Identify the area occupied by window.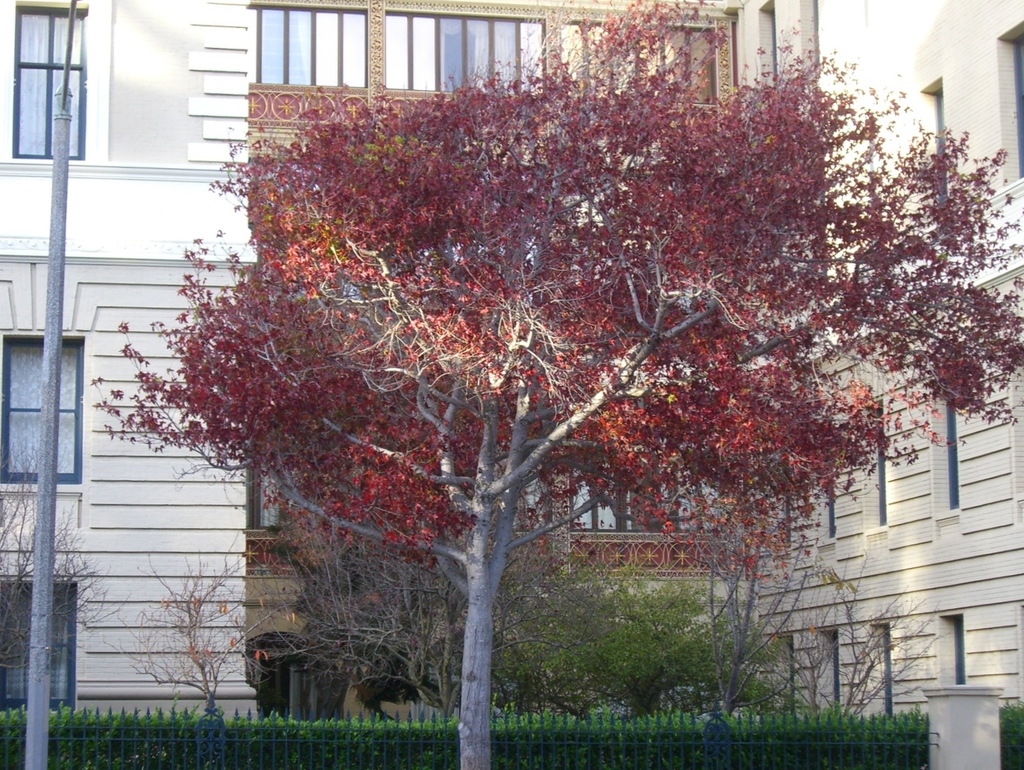
Area: x1=0 y1=575 x2=75 y2=715.
